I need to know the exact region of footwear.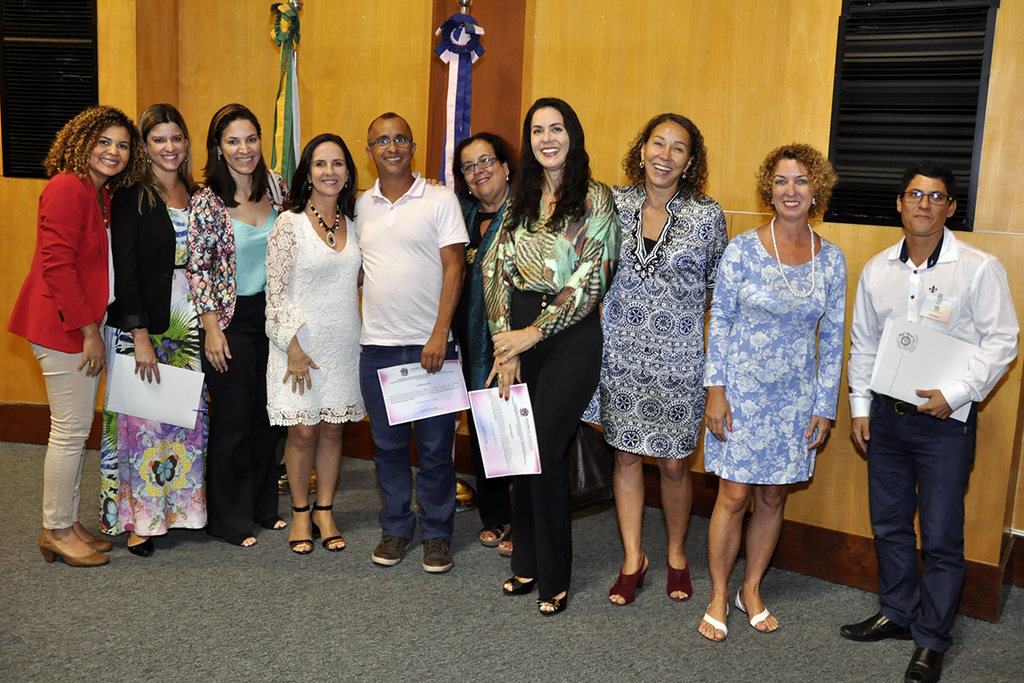
Region: crop(607, 552, 648, 608).
